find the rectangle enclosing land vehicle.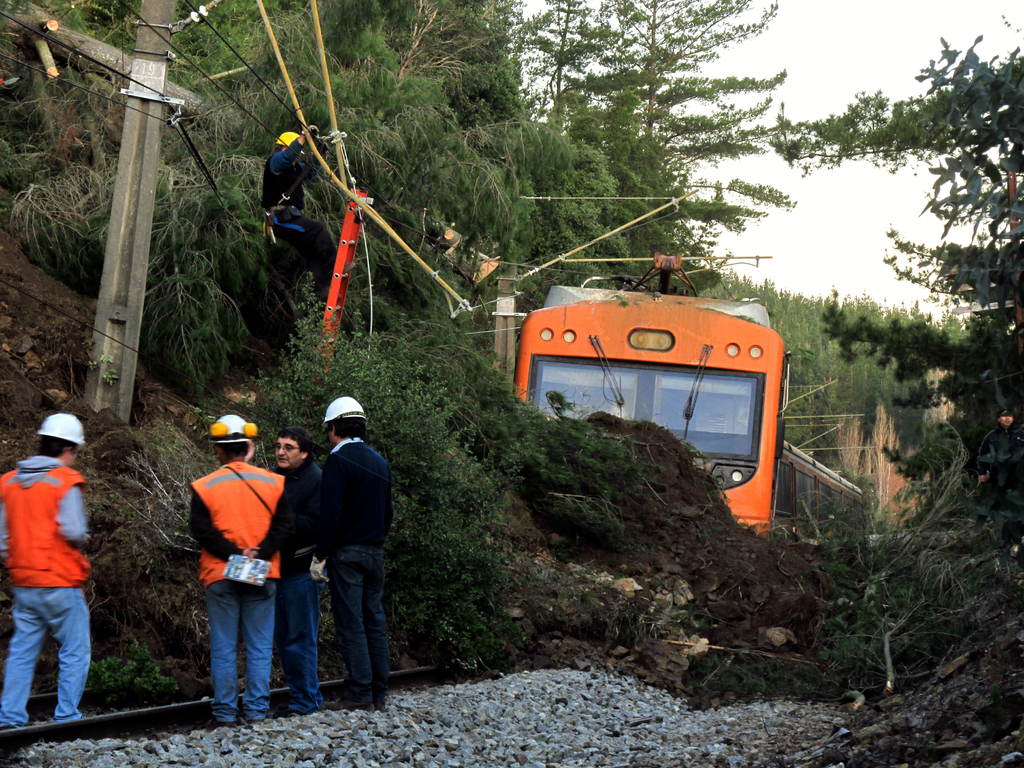
<bbox>484, 275, 815, 523</bbox>.
